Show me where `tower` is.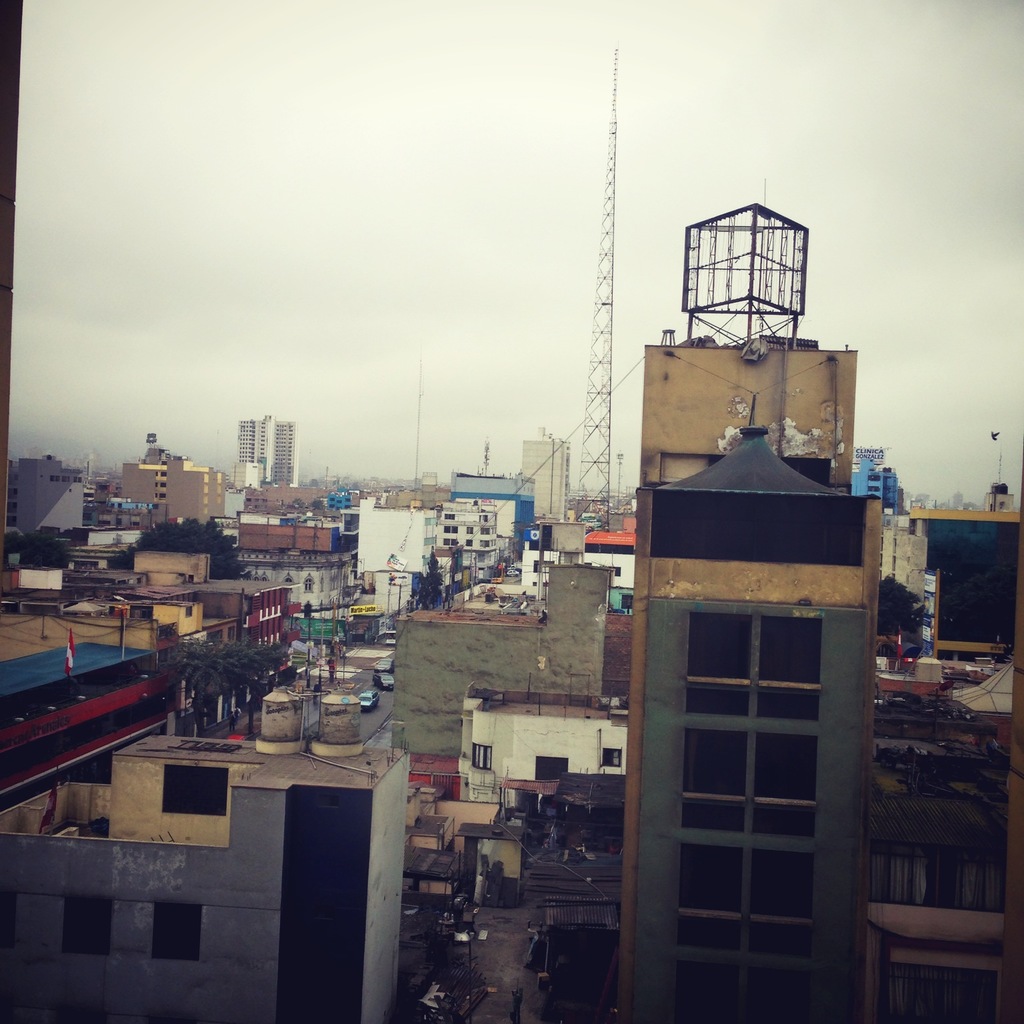
`tower` is at l=625, t=430, r=880, b=1023.
